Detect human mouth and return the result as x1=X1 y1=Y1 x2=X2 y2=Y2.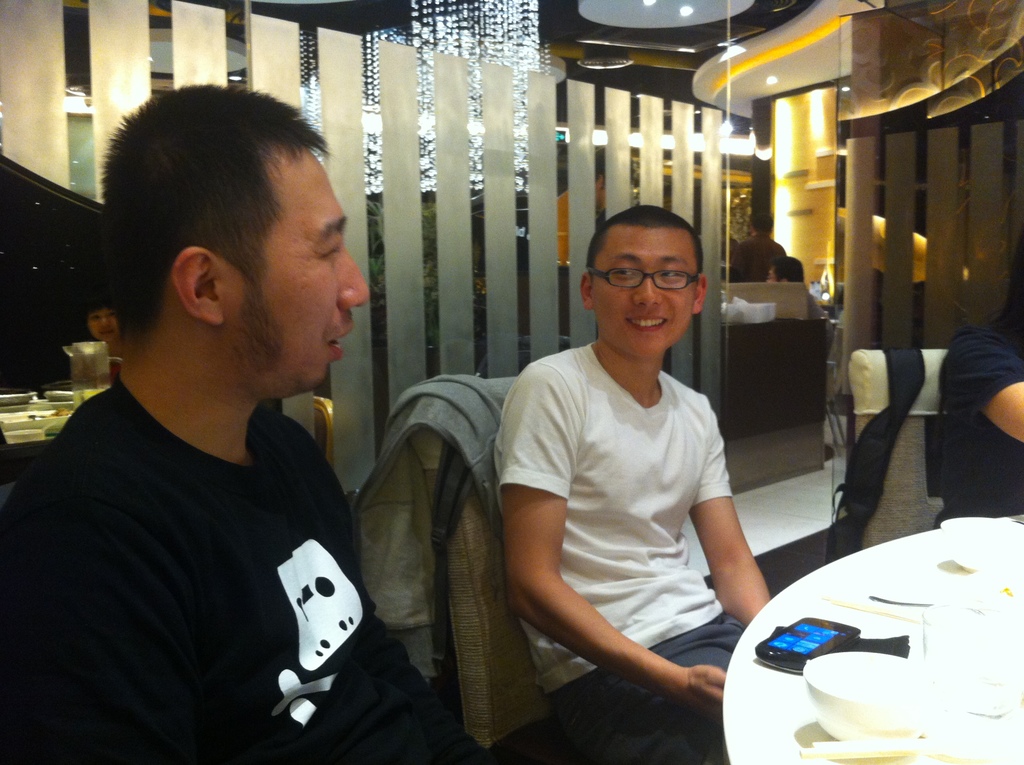
x1=624 y1=305 x2=673 y2=337.
